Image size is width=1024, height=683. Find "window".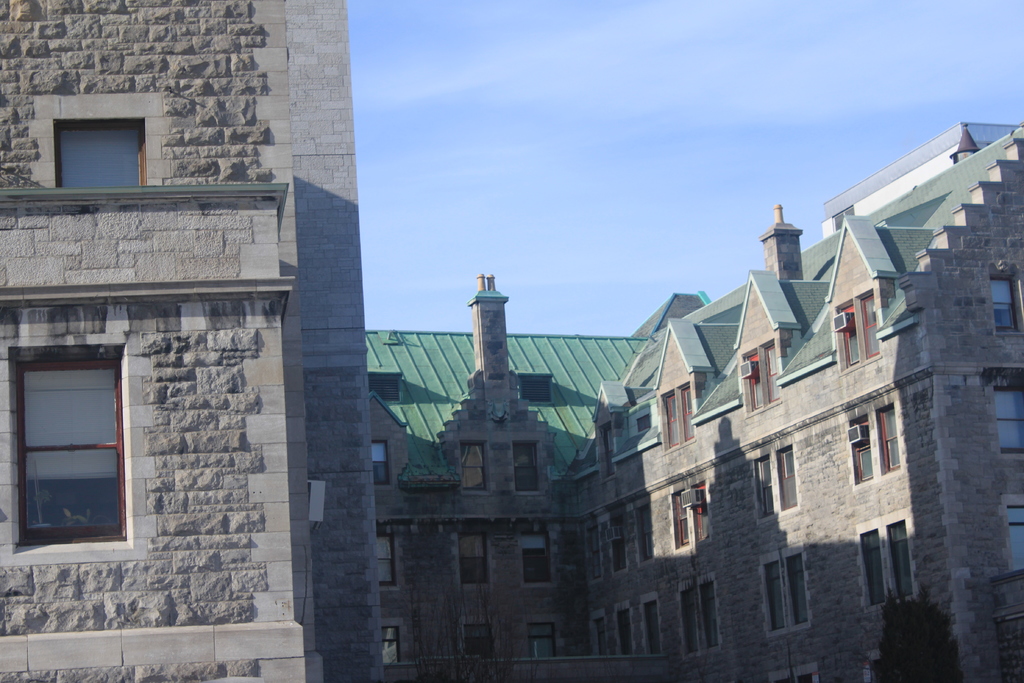
991/267/1023/333.
